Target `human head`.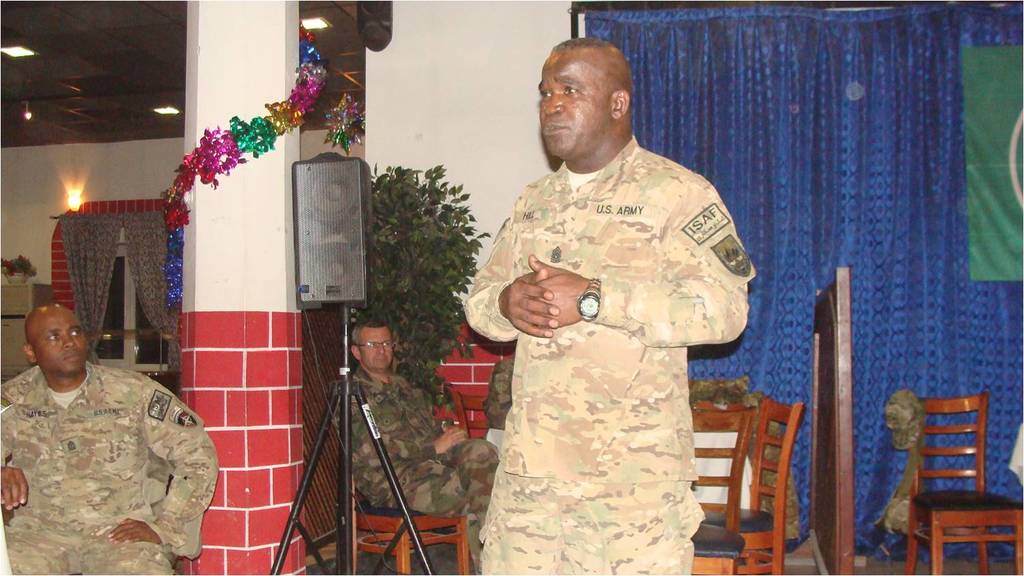
Target region: locate(534, 35, 634, 161).
